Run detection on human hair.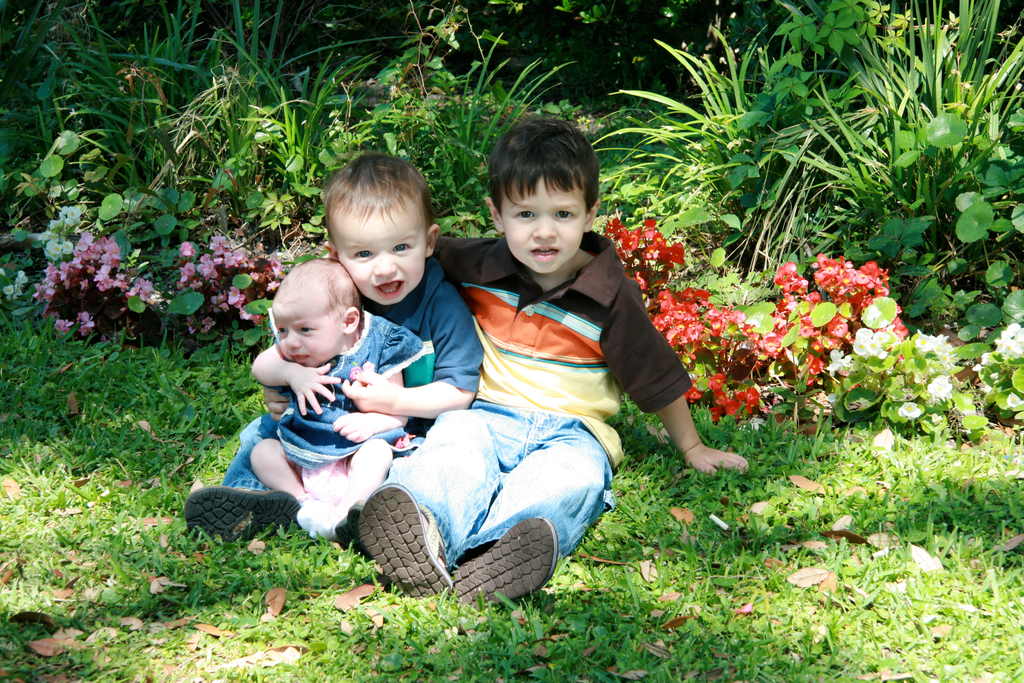
Result: locate(270, 254, 366, 338).
